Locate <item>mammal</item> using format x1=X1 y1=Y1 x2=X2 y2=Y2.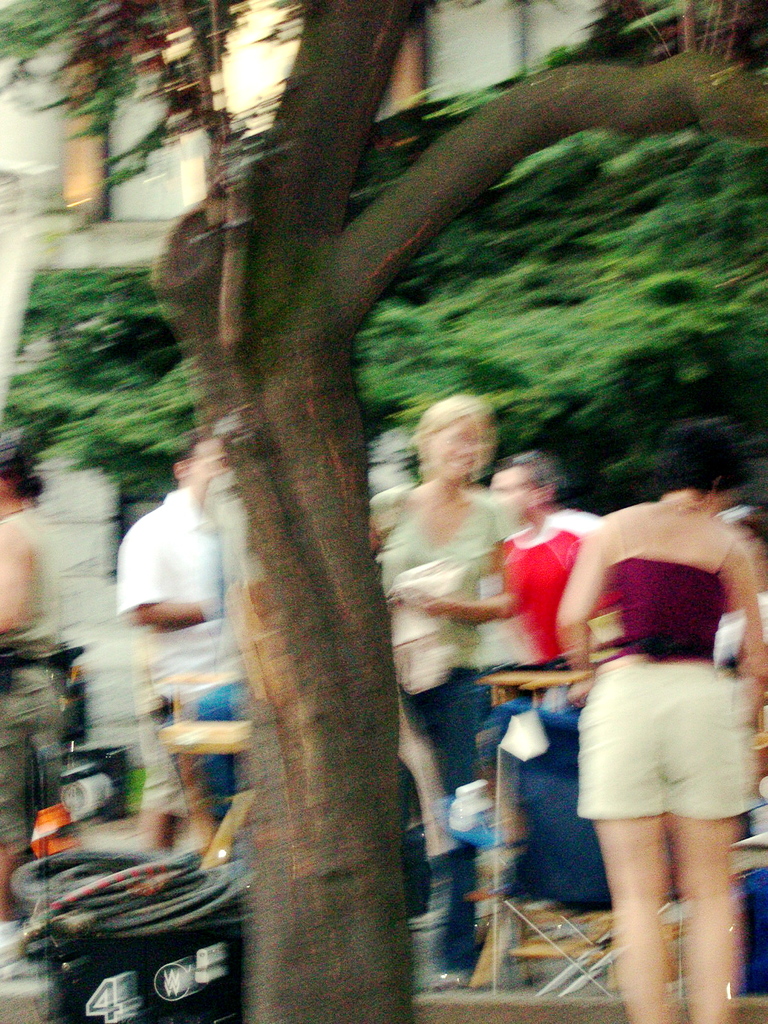
x1=490 y1=452 x2=602 y2=921.
